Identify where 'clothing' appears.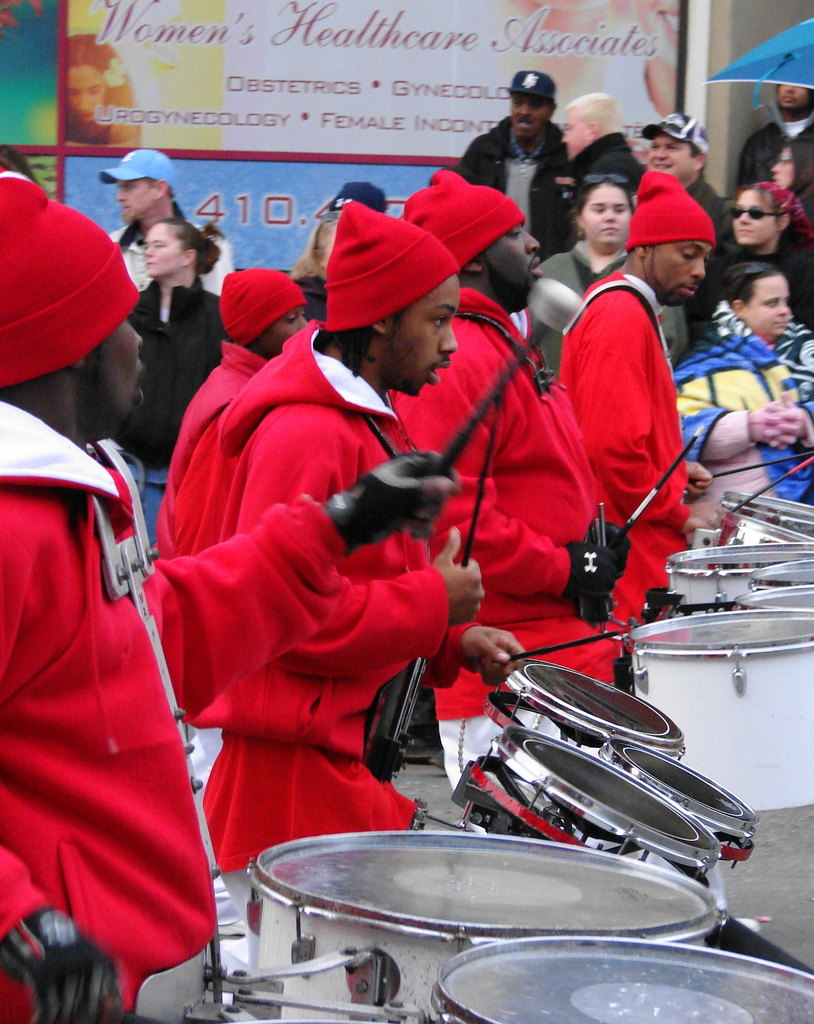
Appears at region(678, 297, 813, 524).
